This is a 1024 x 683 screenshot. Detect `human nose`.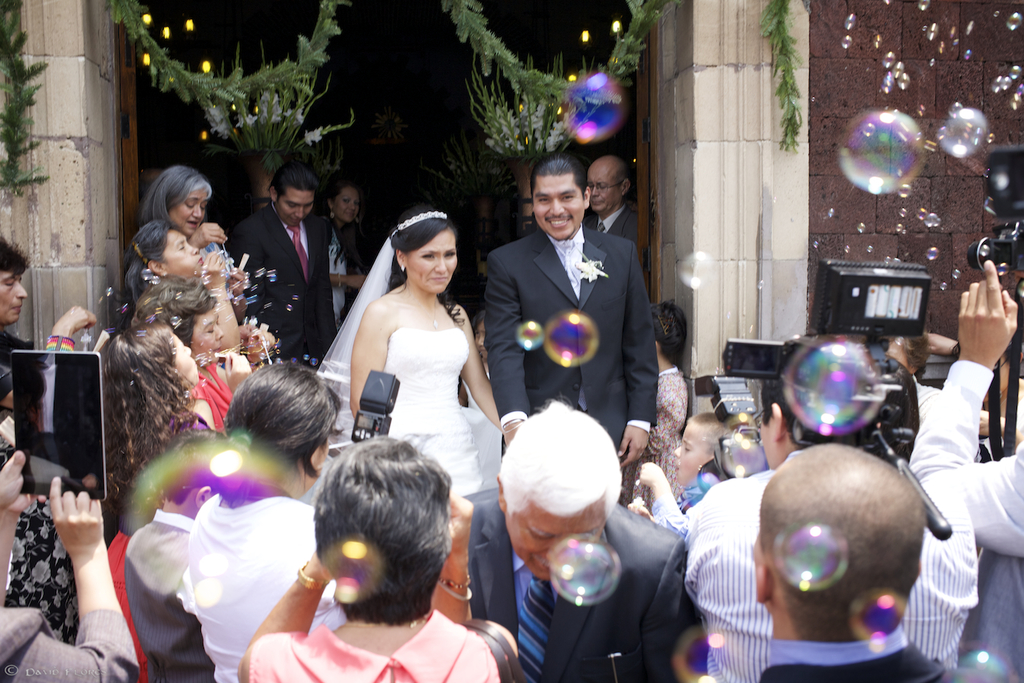
[434,254,449,273].
